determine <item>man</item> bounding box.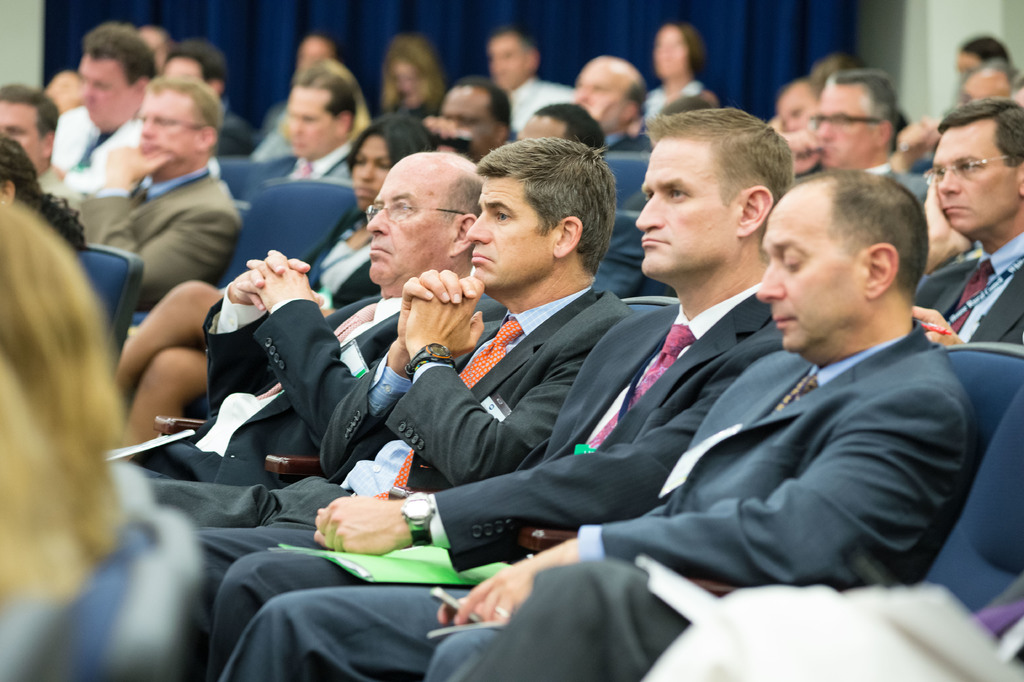
Determined: (x1=517, y1=103, x2=608, y2=160).
